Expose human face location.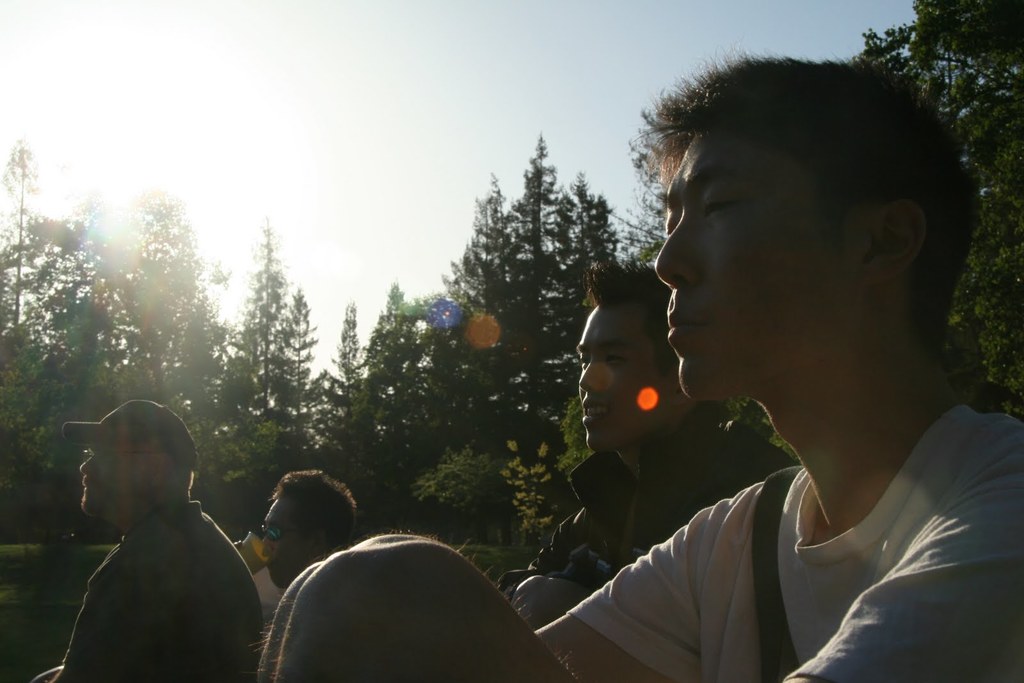
Exposed at left=655, top=118, right=881, bottom=407.
